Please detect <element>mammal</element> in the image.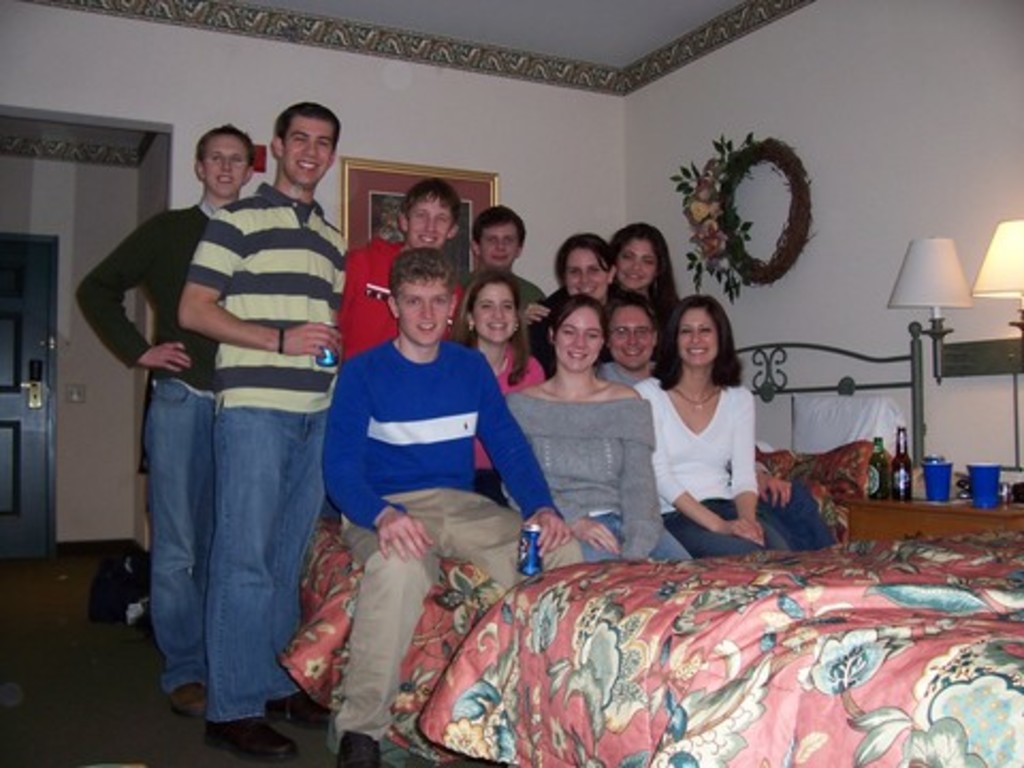
(454, 265, 550, 501).
